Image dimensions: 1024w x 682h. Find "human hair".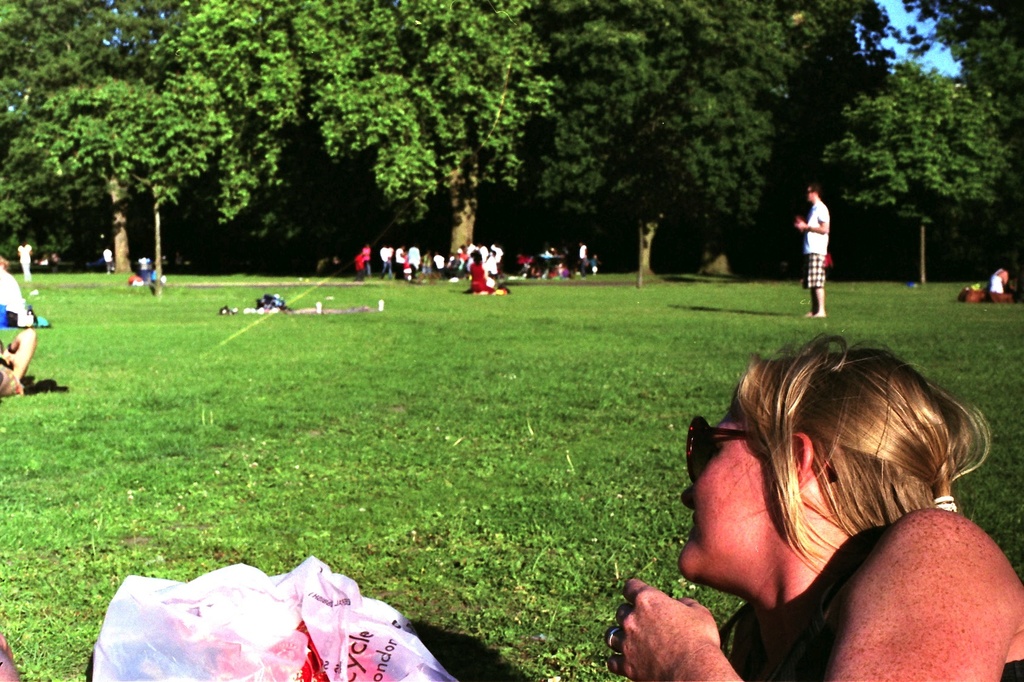
BBox(472, 249, 484, 267).
